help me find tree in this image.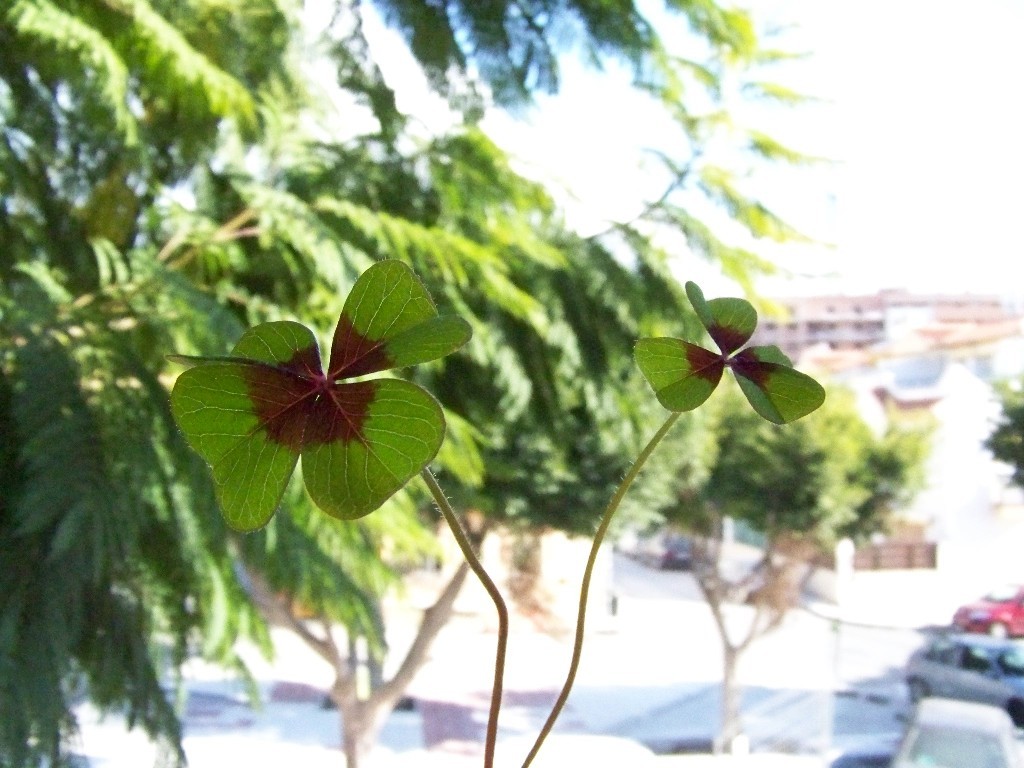
Found it: (x1=649, y1=365, x2=930, y2=758).
